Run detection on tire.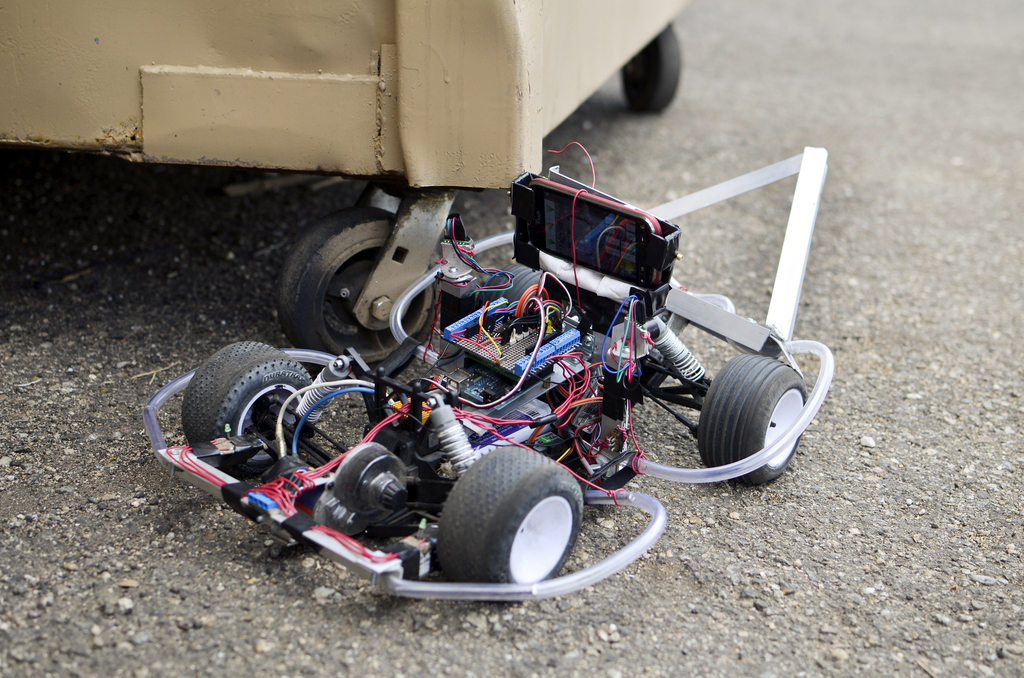
Result: 618,22,681,112.
